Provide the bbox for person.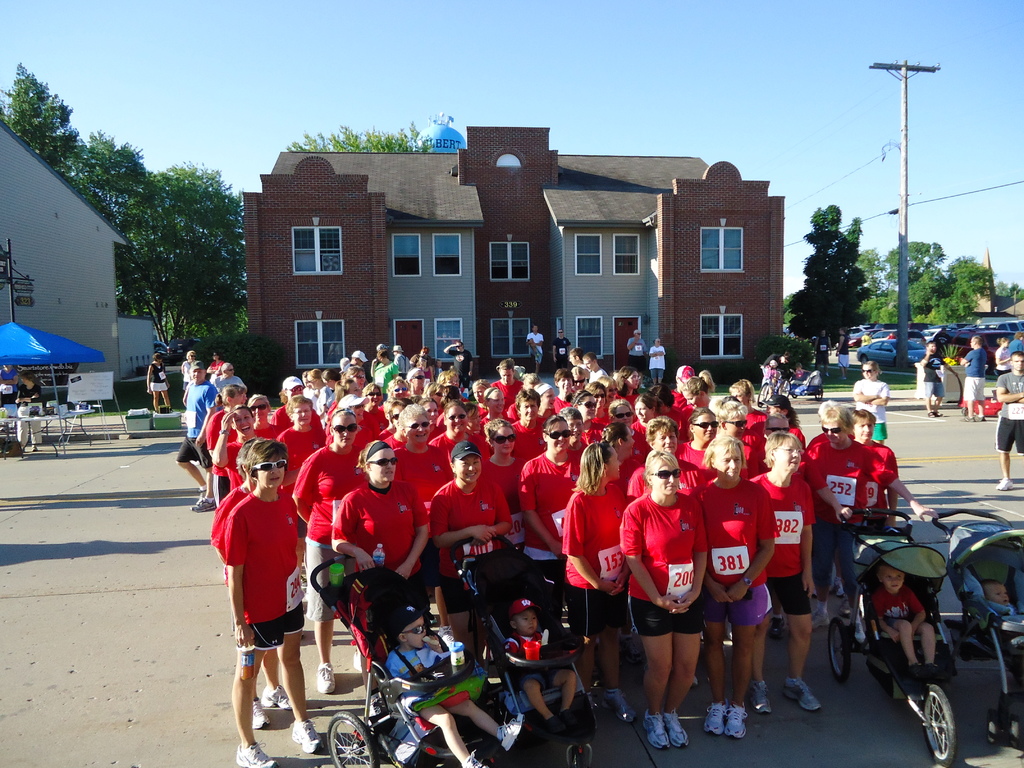
bbox(525, 323, 543, 372).
